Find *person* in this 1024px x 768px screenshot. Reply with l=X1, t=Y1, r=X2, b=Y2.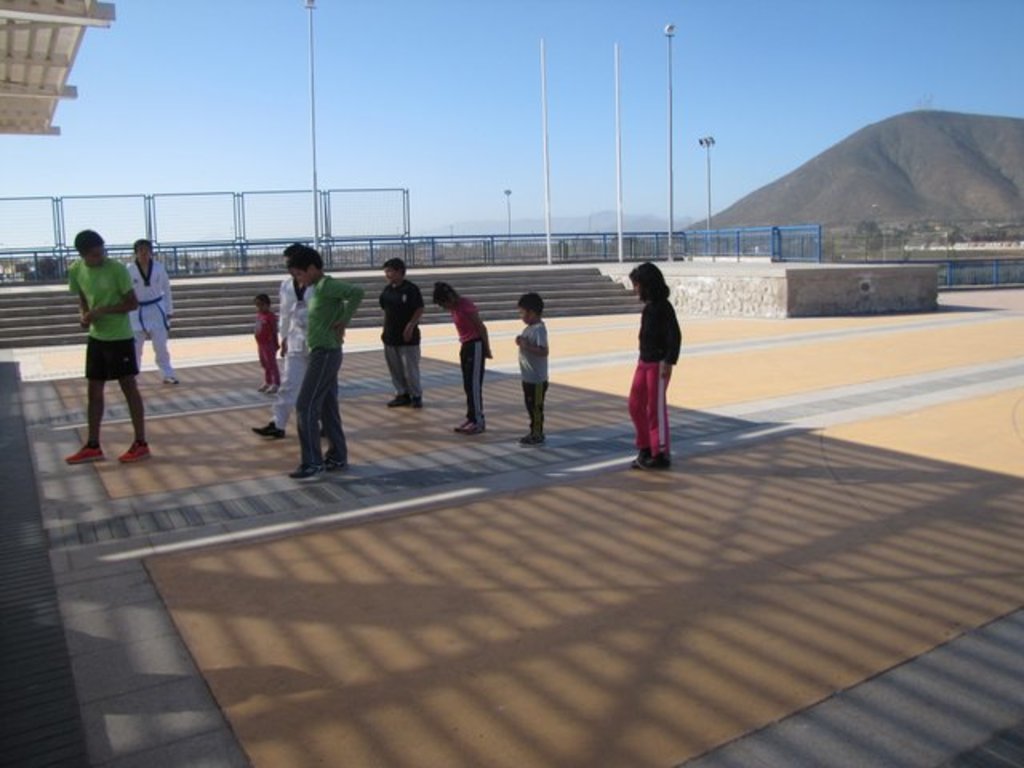
l=286, t=251, r=363, b=480.
